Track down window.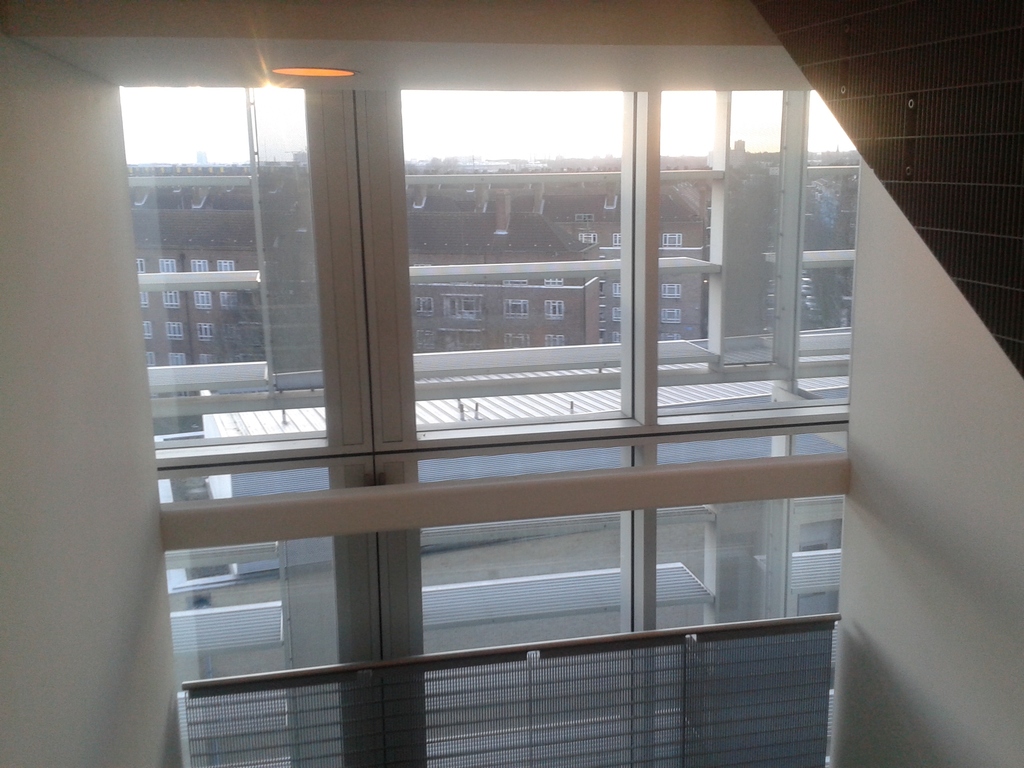
Tracked to x1=156, y1=258, x2=179, y2=304.
